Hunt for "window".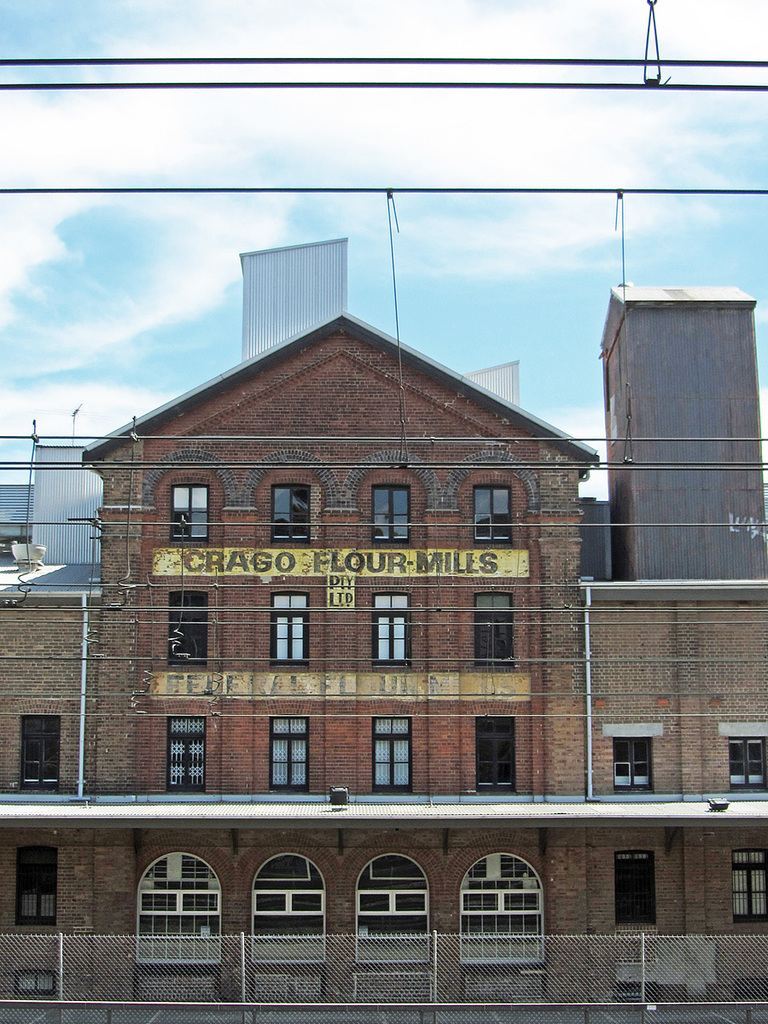
Hunted down at 16 852 55 926.
